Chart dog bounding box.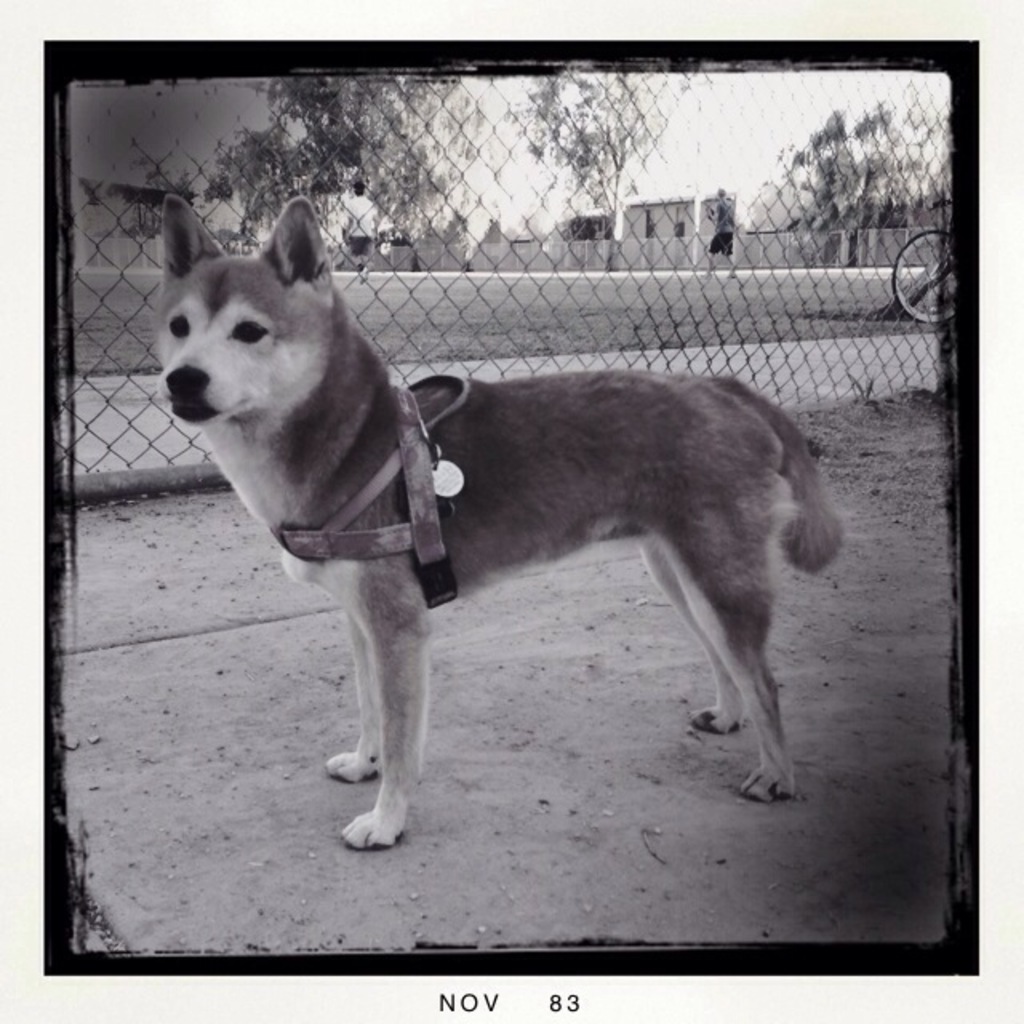
Charted: [150,195,853,846].
